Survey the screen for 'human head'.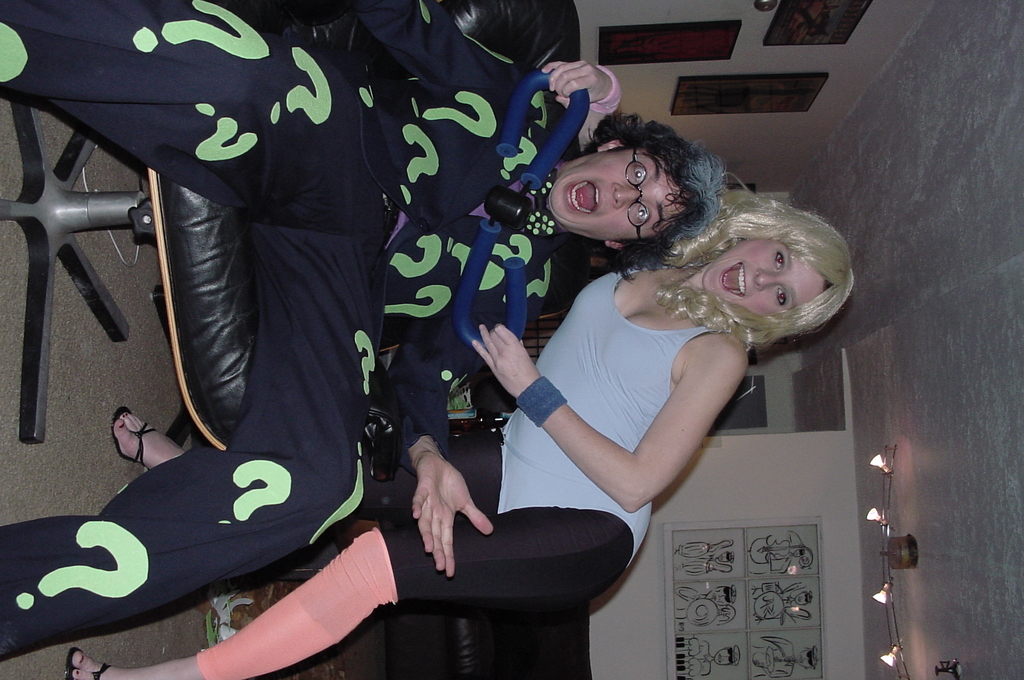
Survey found: {"left": 700, "top": 172, "right": 854, "bottom": 342}.
